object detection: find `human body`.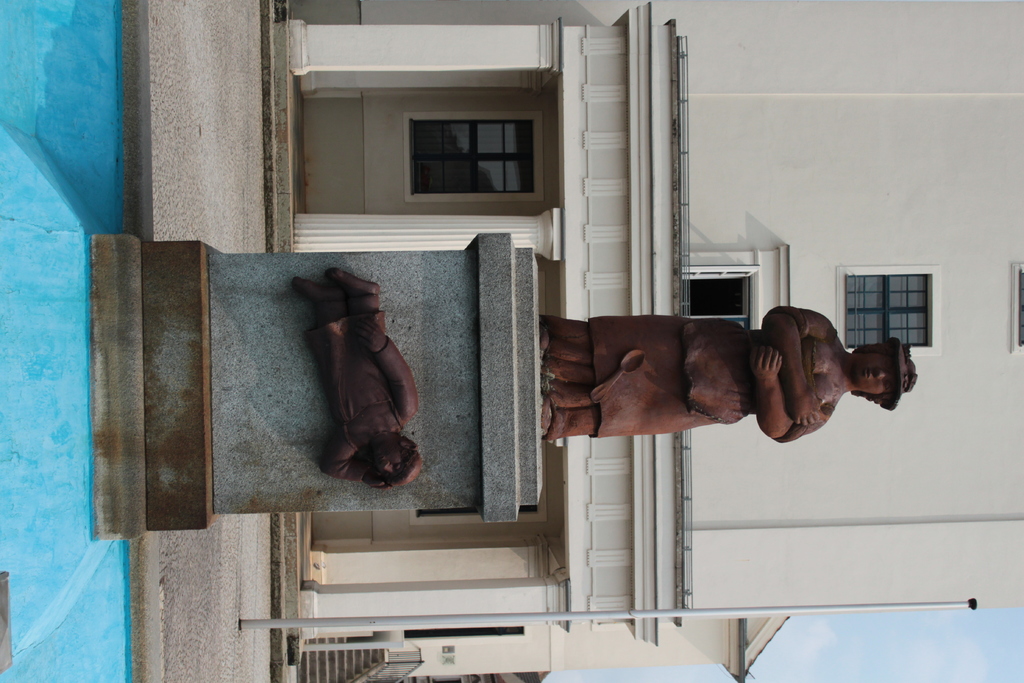
x1=292, y1=267, x2=425, y2=488.
